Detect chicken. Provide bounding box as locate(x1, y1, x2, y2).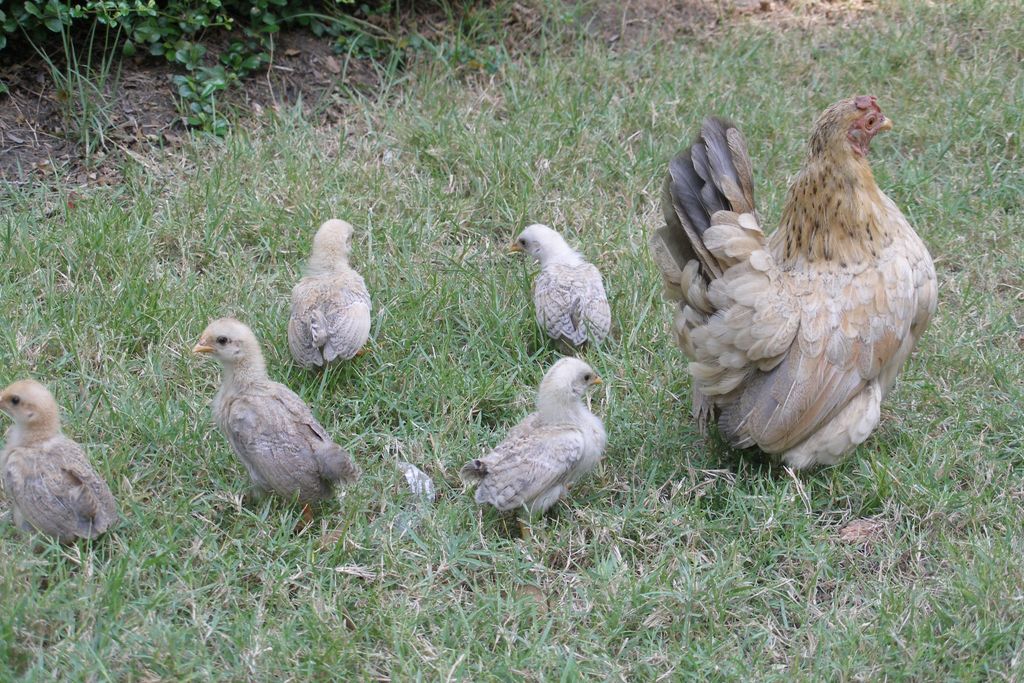
locate(652, 97, 938, 488).
